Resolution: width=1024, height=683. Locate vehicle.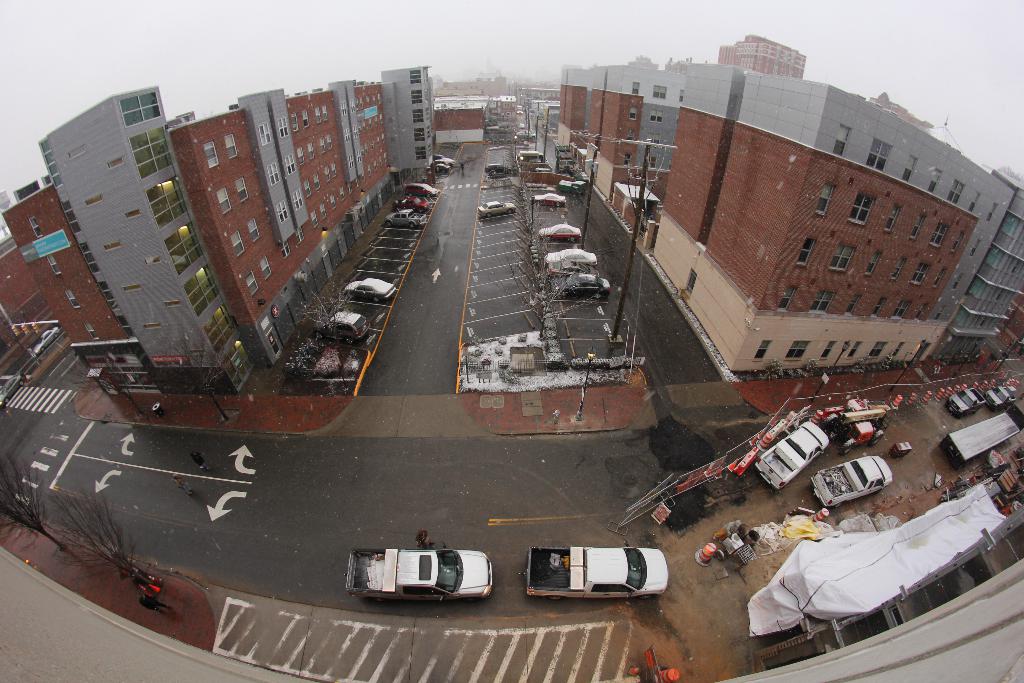
crop(947, 388, 987, 420).
